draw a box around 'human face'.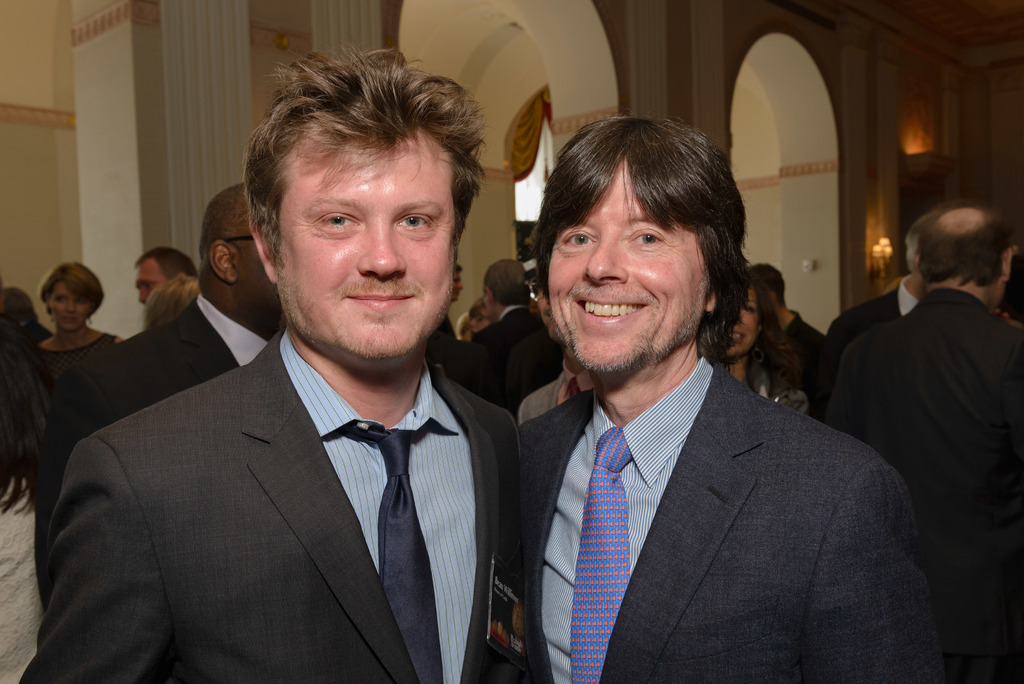
49:277:93:332.
